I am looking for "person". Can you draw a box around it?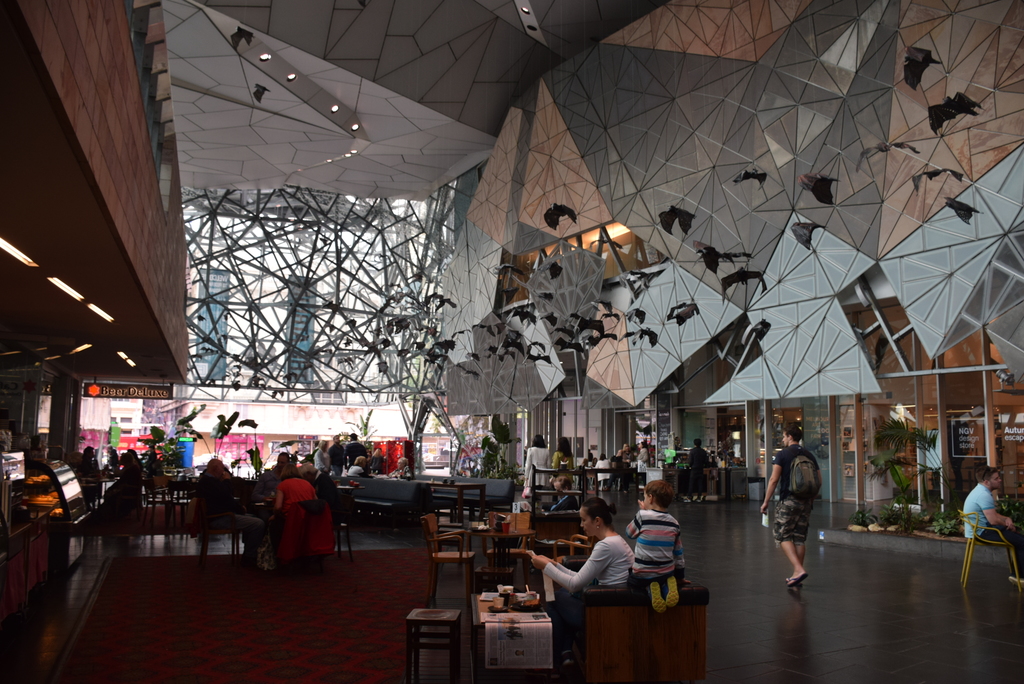
Sure, the bounding box is BBox(262, 456, 320, 587).
